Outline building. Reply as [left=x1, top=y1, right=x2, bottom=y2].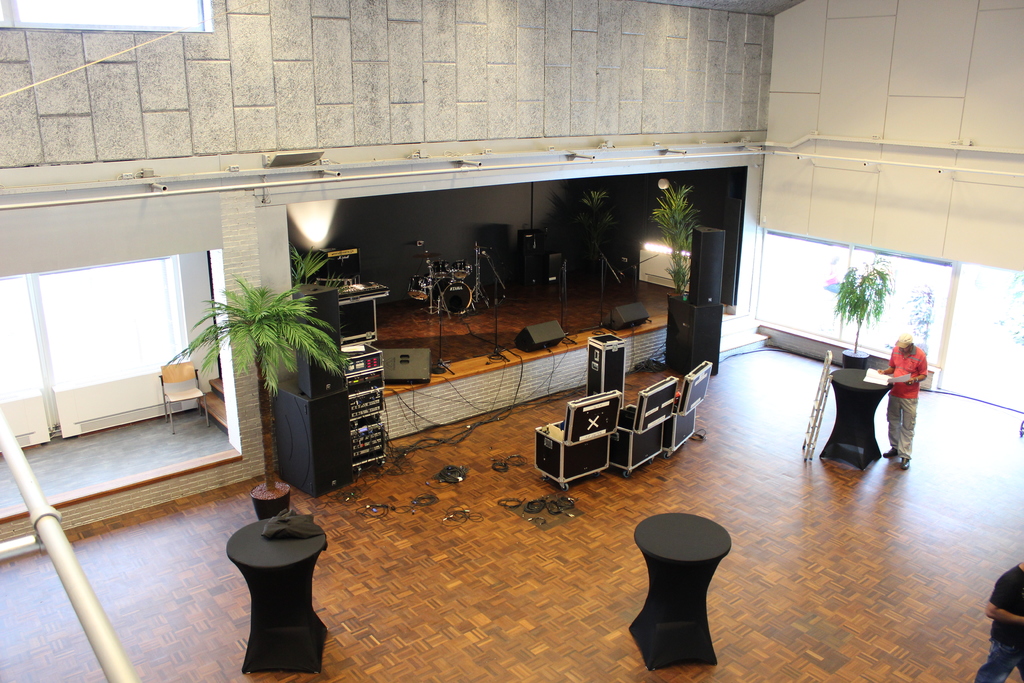
[left=0, top=0, right=1023, bottom=682].
